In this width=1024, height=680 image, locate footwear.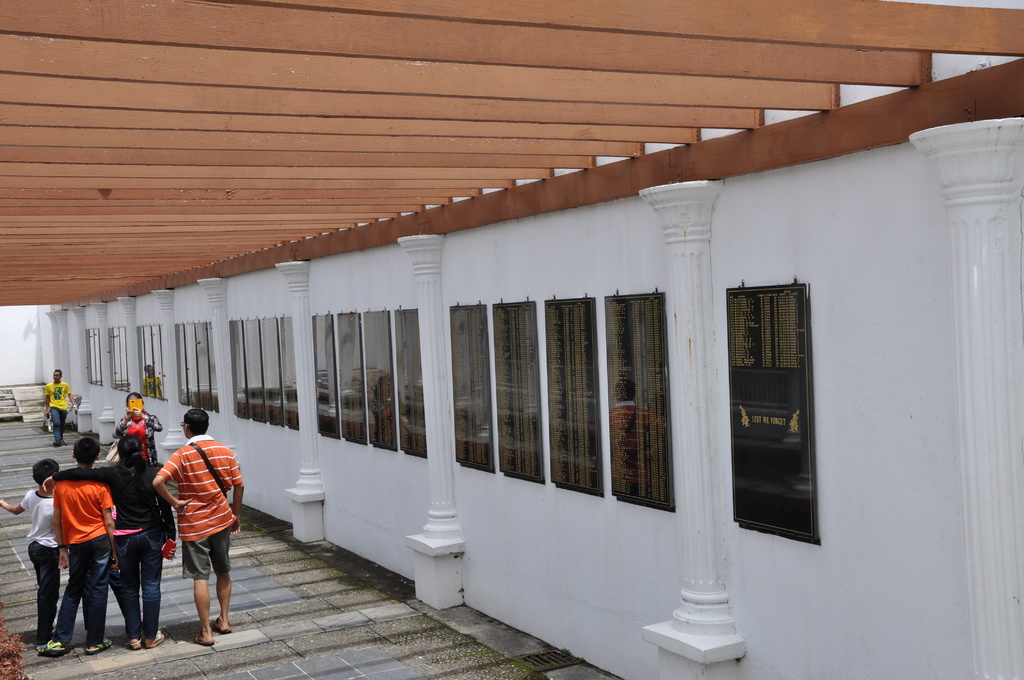
Bounding box: left=122, top=629, right=145, bottom=652.
